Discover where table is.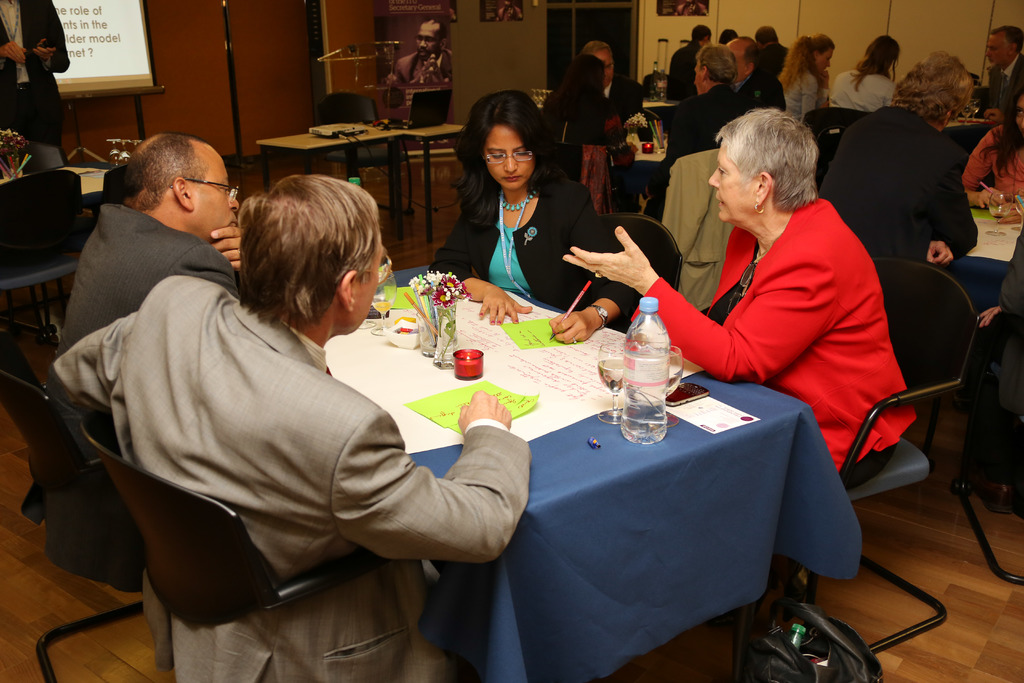
Discovered at detection(389, 122, 460, 245).
